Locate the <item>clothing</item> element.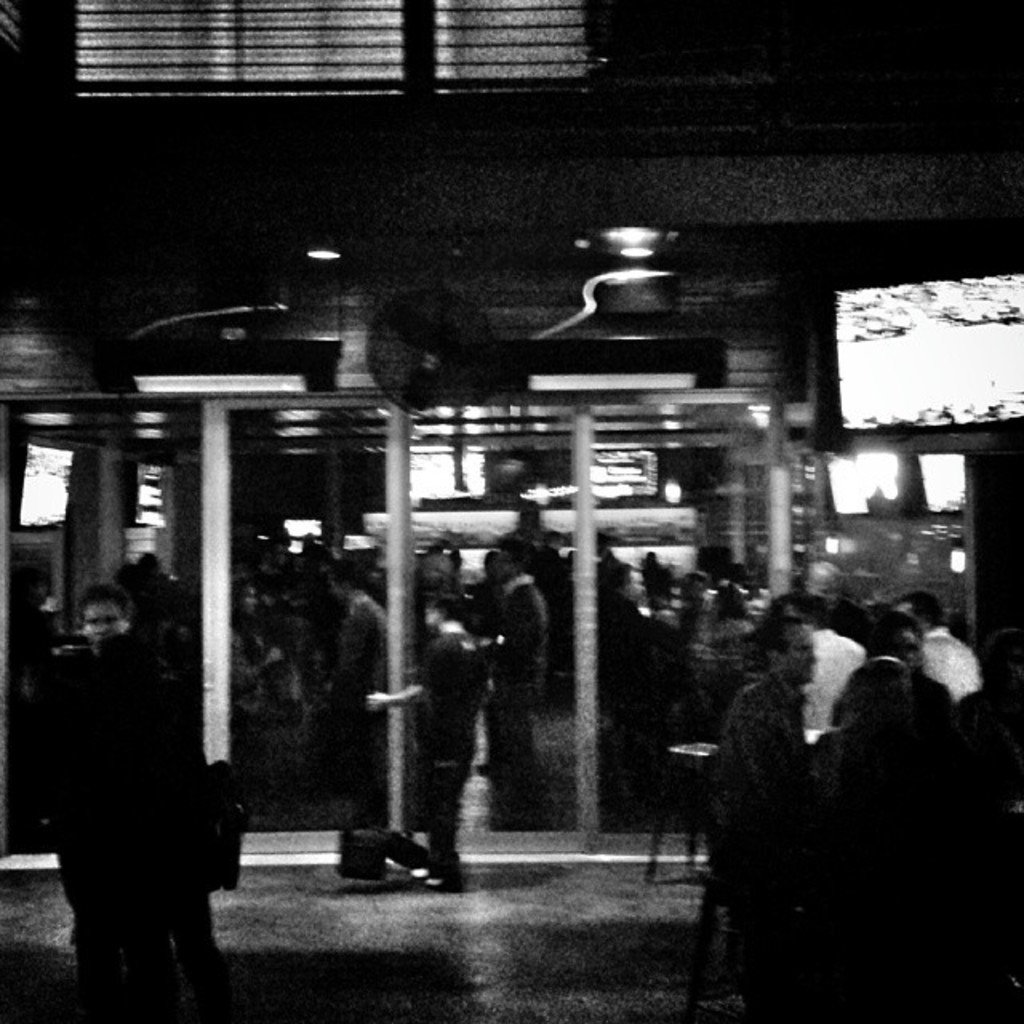
Element bbox: 590,586,666,816.
